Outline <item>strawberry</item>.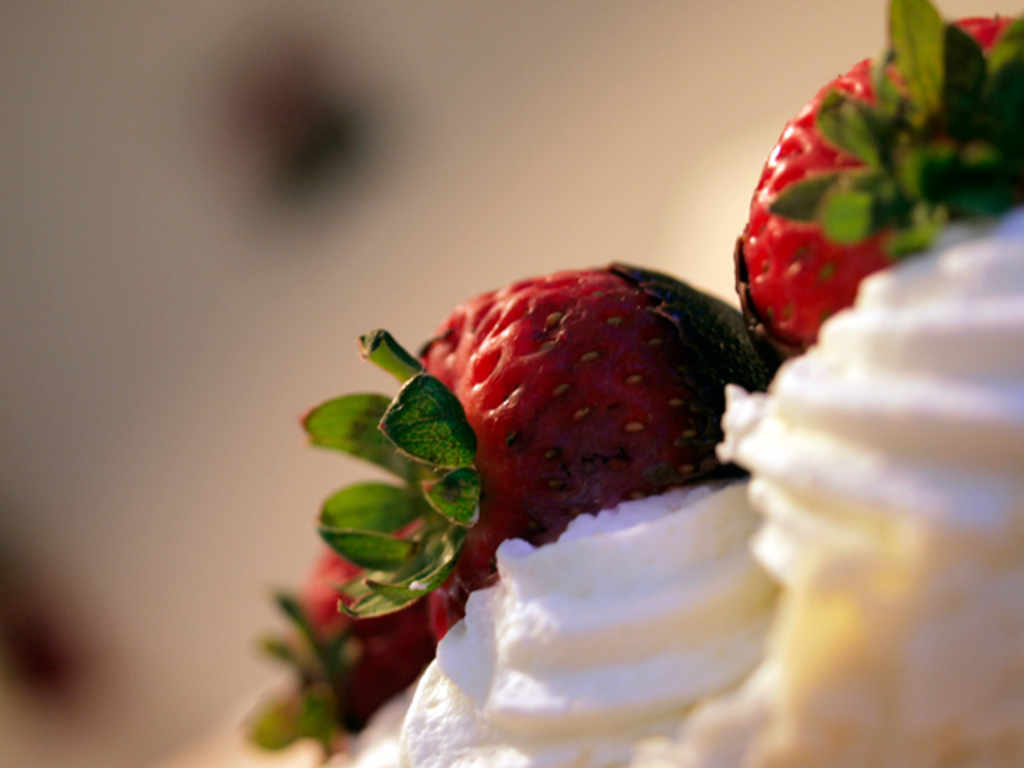
Outline: {"x1": 732, "y1": 0, "x2": 1022, "y2": 358}.
